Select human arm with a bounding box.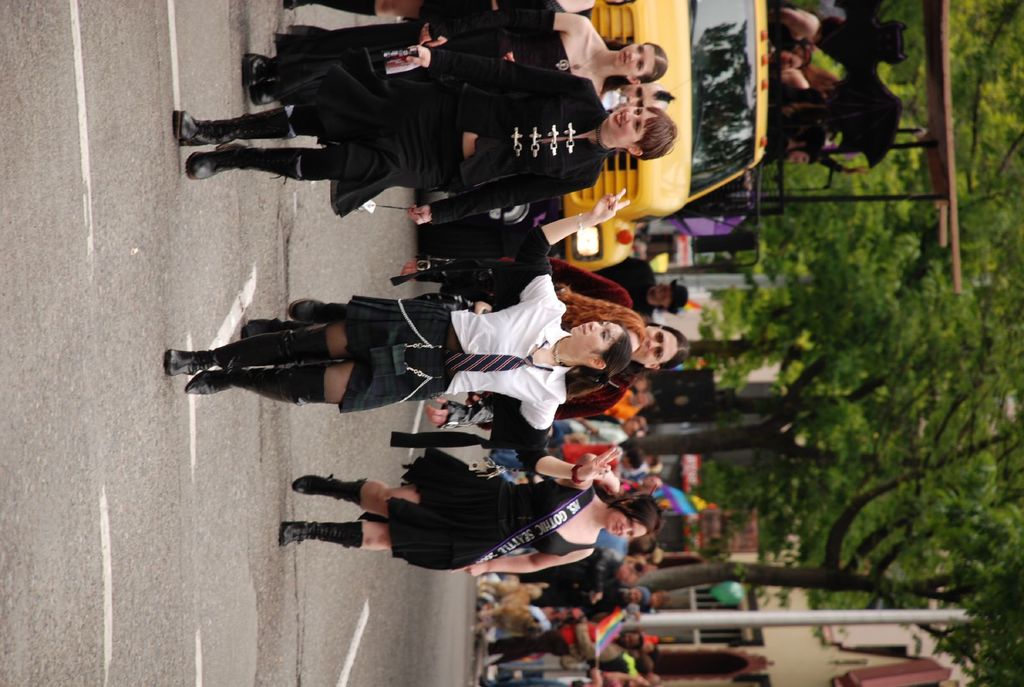
(x1=382, y1=8, x2=559, y2=58).
